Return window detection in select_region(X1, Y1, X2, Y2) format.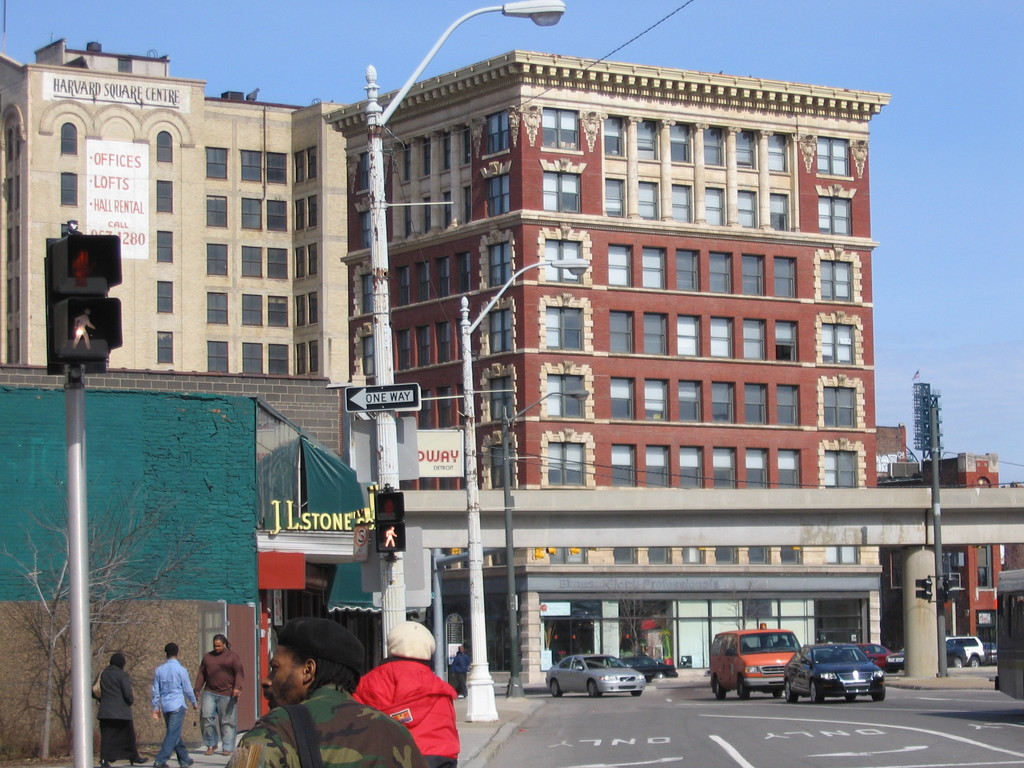
select_region(547, 371, 590, 418).
